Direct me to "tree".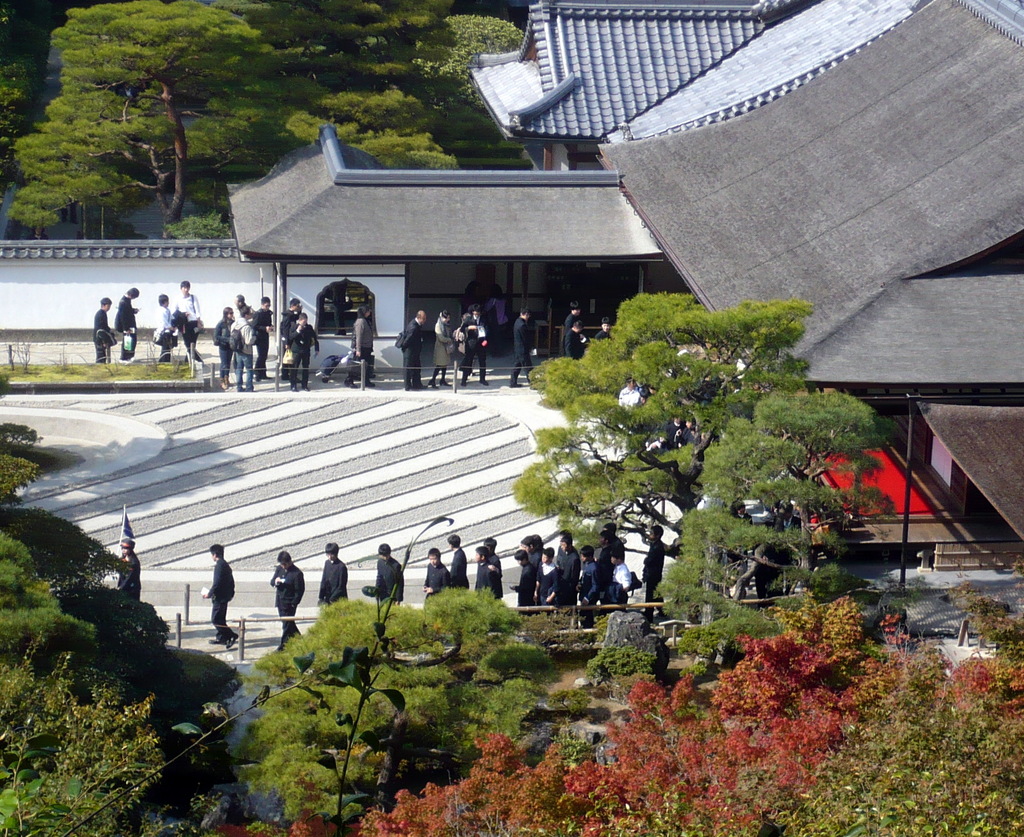
Direction: [932,604,1023,836].
